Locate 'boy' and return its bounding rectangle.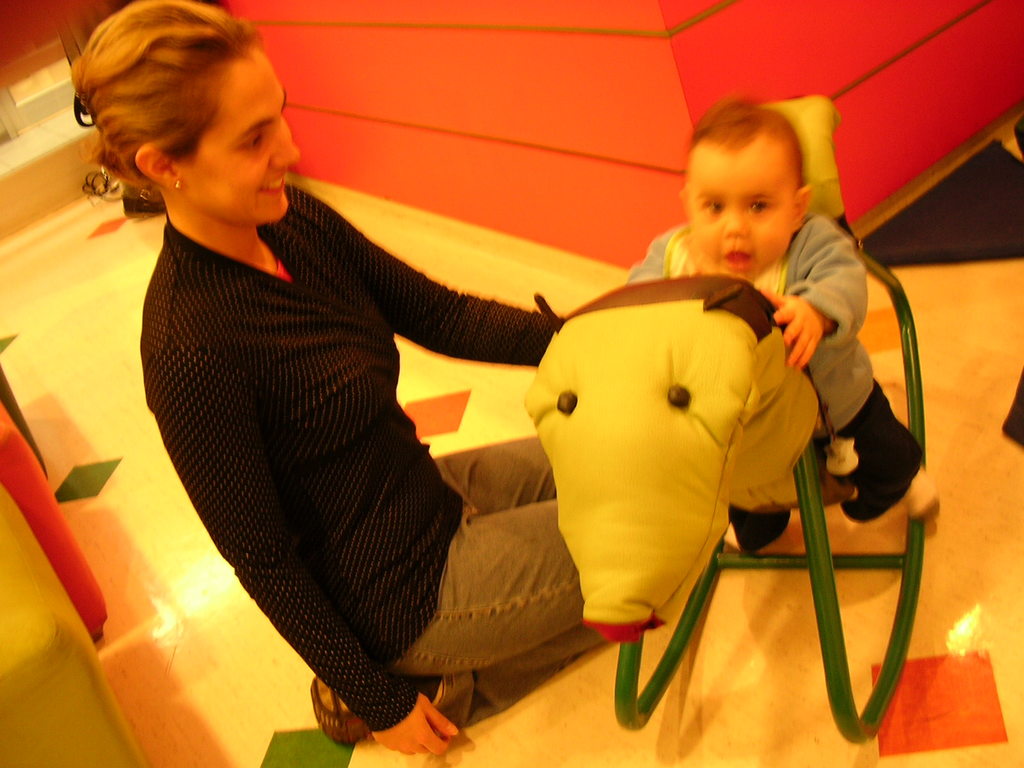
[621,138,916,641].
